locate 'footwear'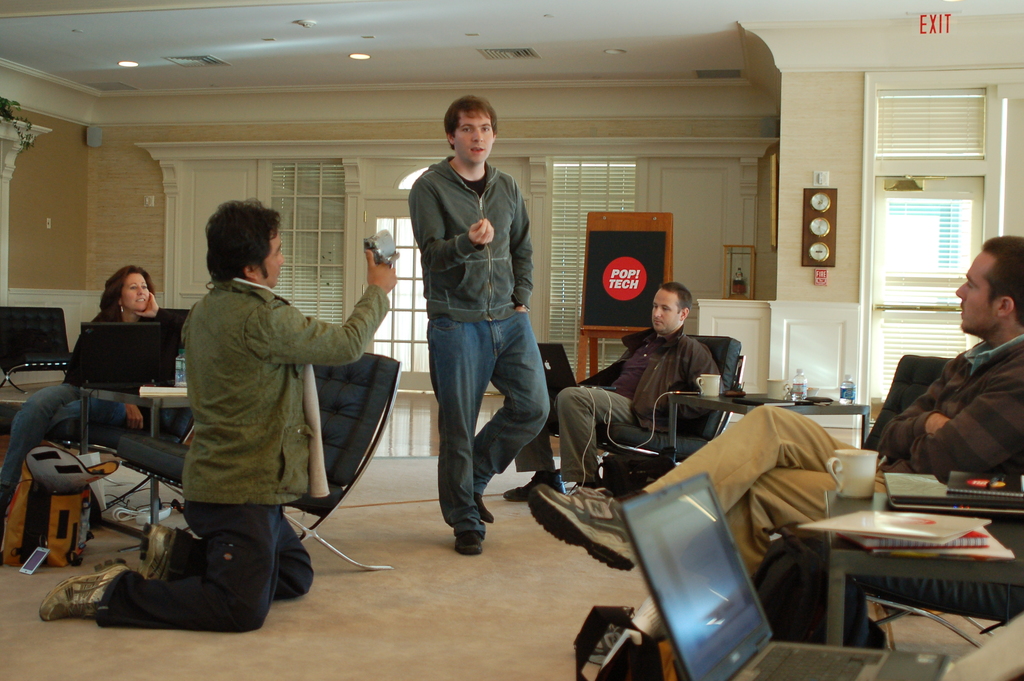
x1=473, y1=493, x2=493, y2=526
